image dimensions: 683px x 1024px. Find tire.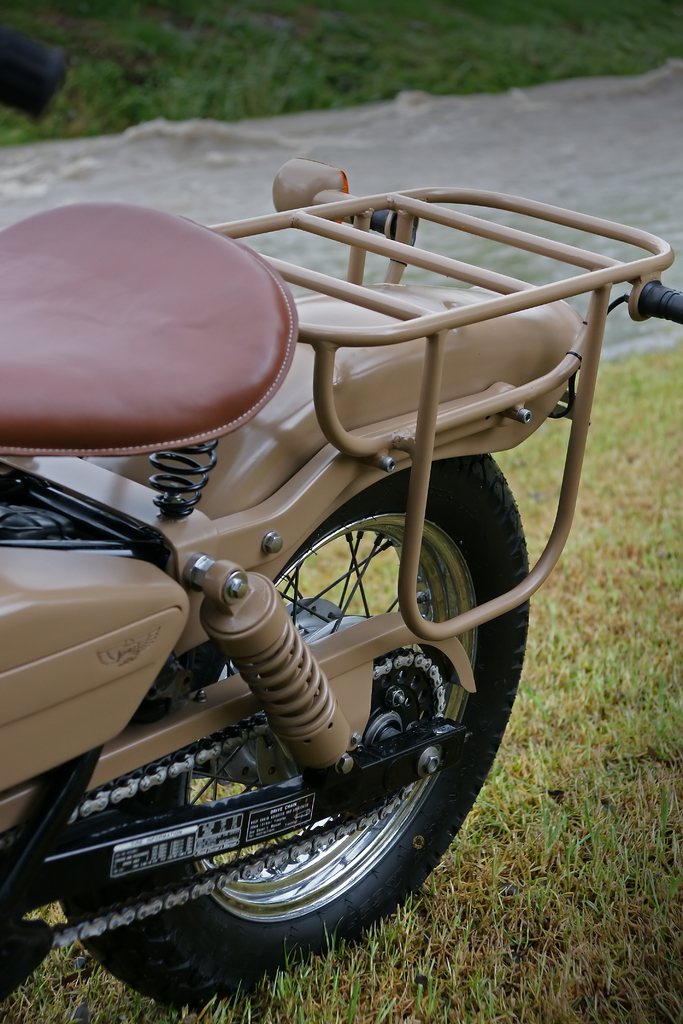
61/450/538/1004.
